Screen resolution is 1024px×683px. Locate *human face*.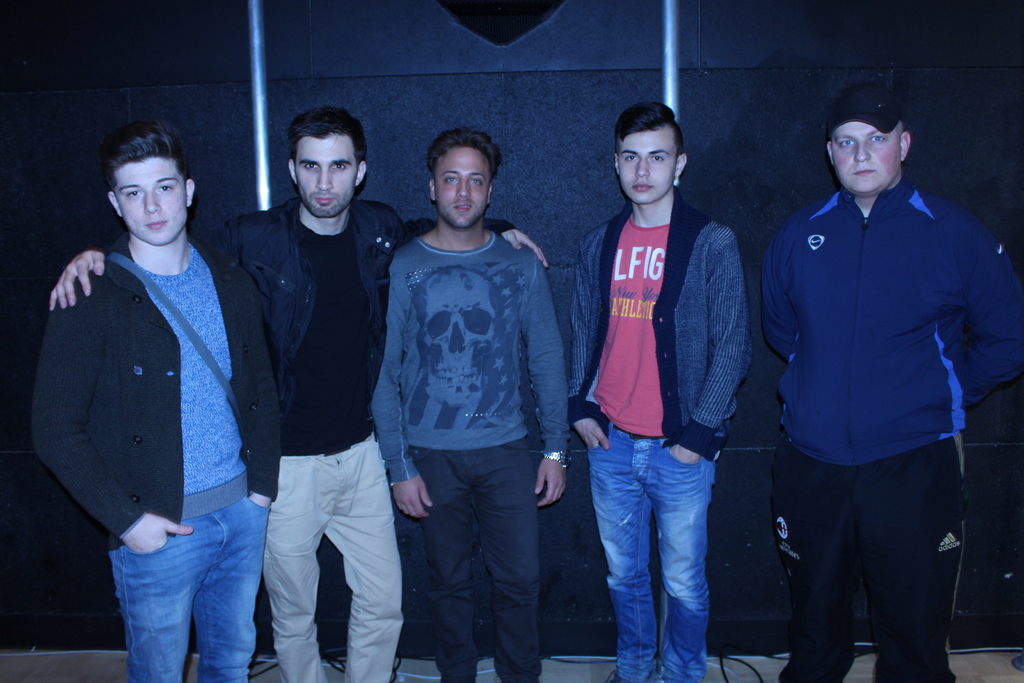
[x1=292, y1=136, x2=352, y2=215].
